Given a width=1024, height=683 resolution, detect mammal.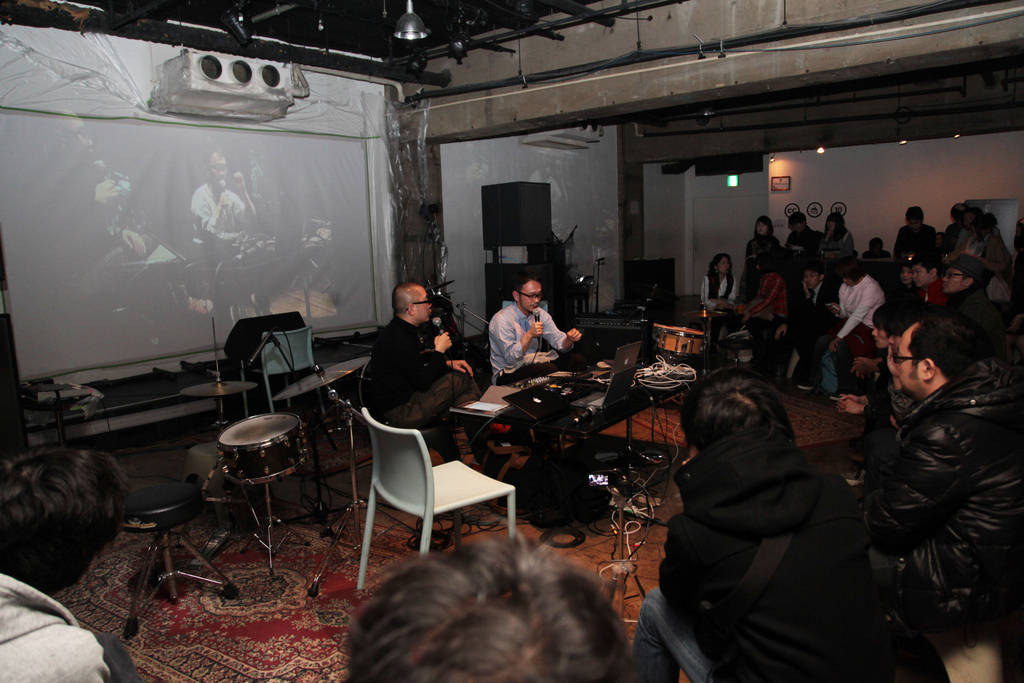
rect(916, 256, 951, 309).
